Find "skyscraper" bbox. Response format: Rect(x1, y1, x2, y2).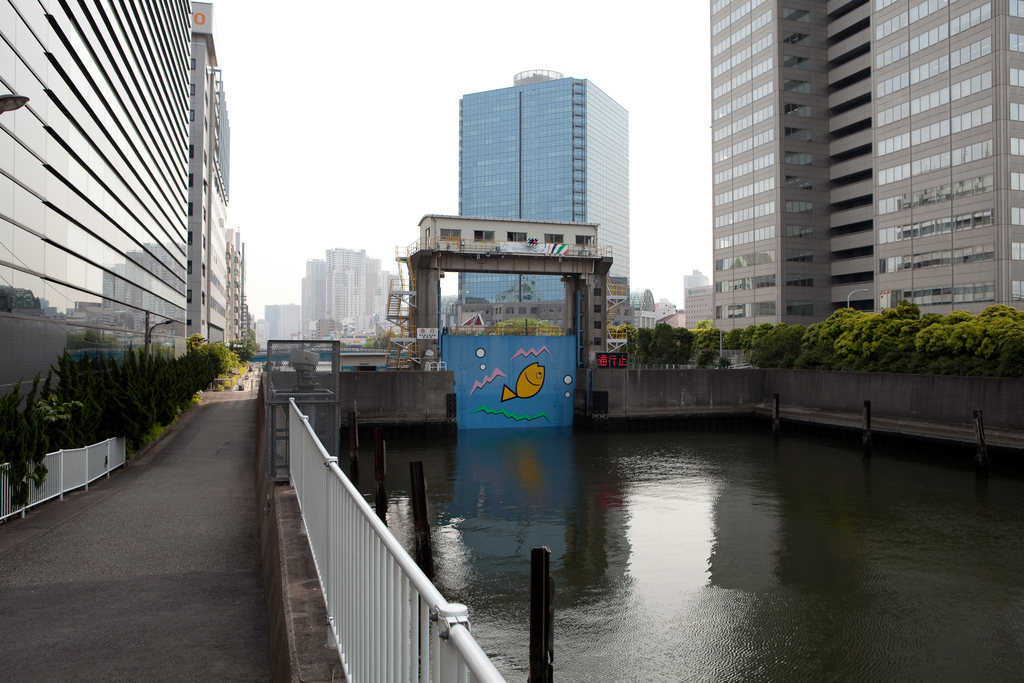
Rect(292, 233, 420, 349).
